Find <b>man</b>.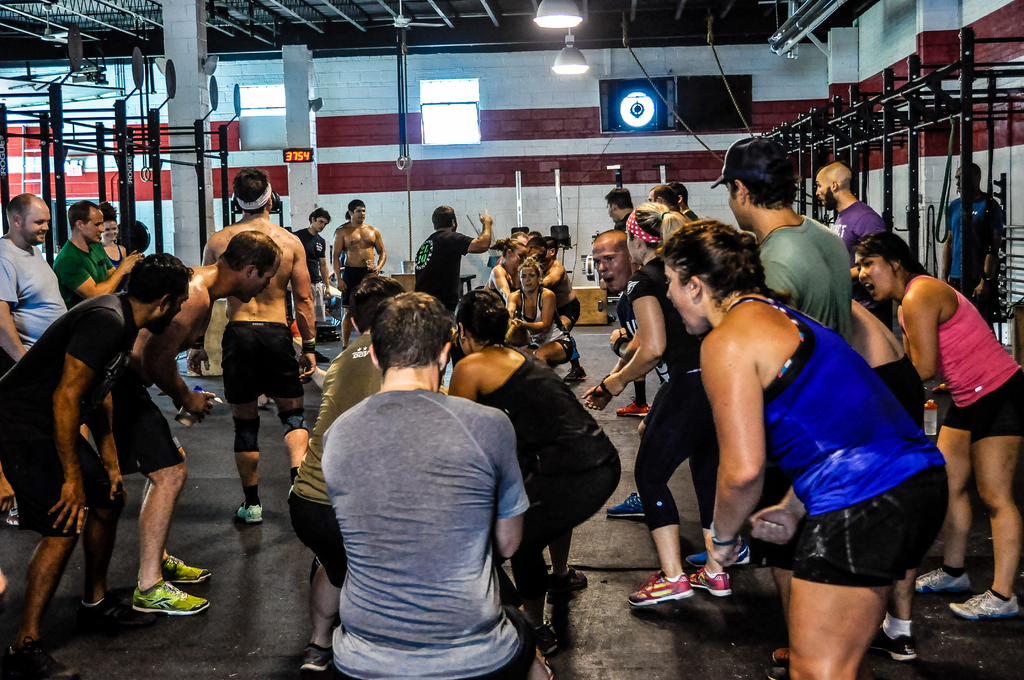
left=49, top=198, right=138, bottom=303.
